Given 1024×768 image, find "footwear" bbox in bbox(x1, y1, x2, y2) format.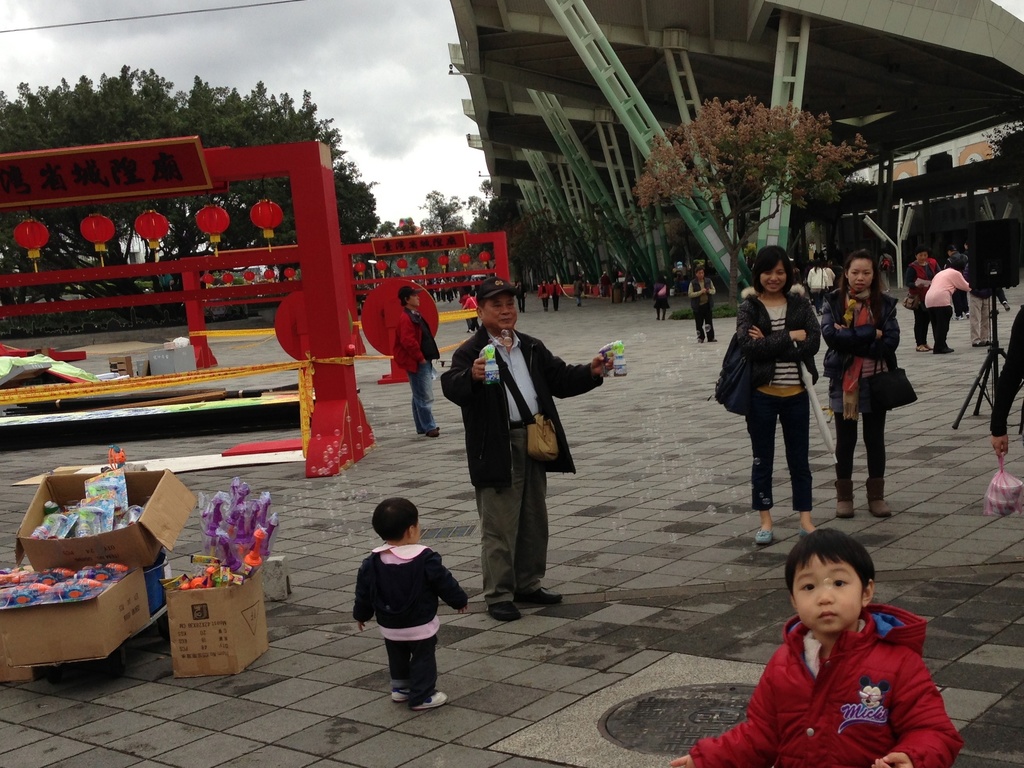
bbox(424, 428, 440, 440).
